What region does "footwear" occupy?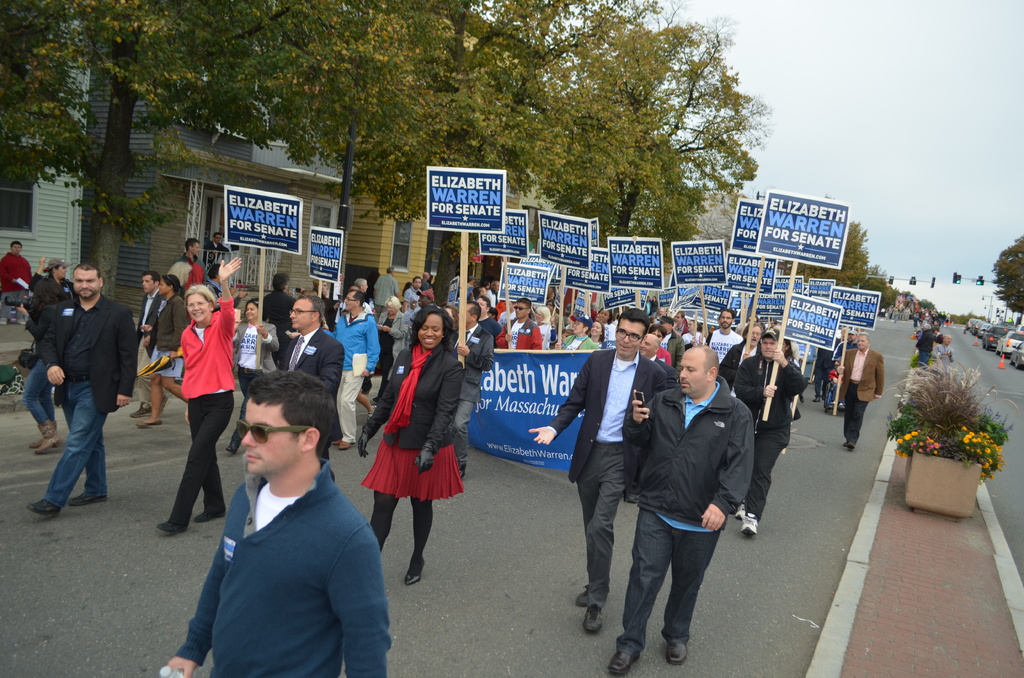
[667, 640, 688, 662].
